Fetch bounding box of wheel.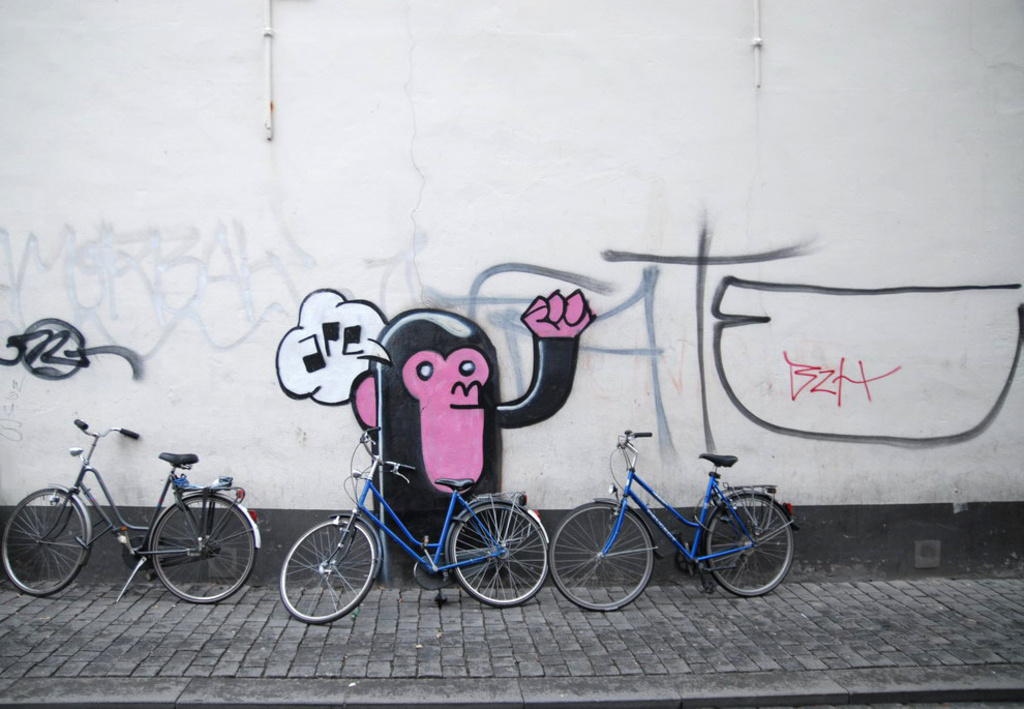
Bbox: x1=145 y1=498 x2=259 y2=604.
